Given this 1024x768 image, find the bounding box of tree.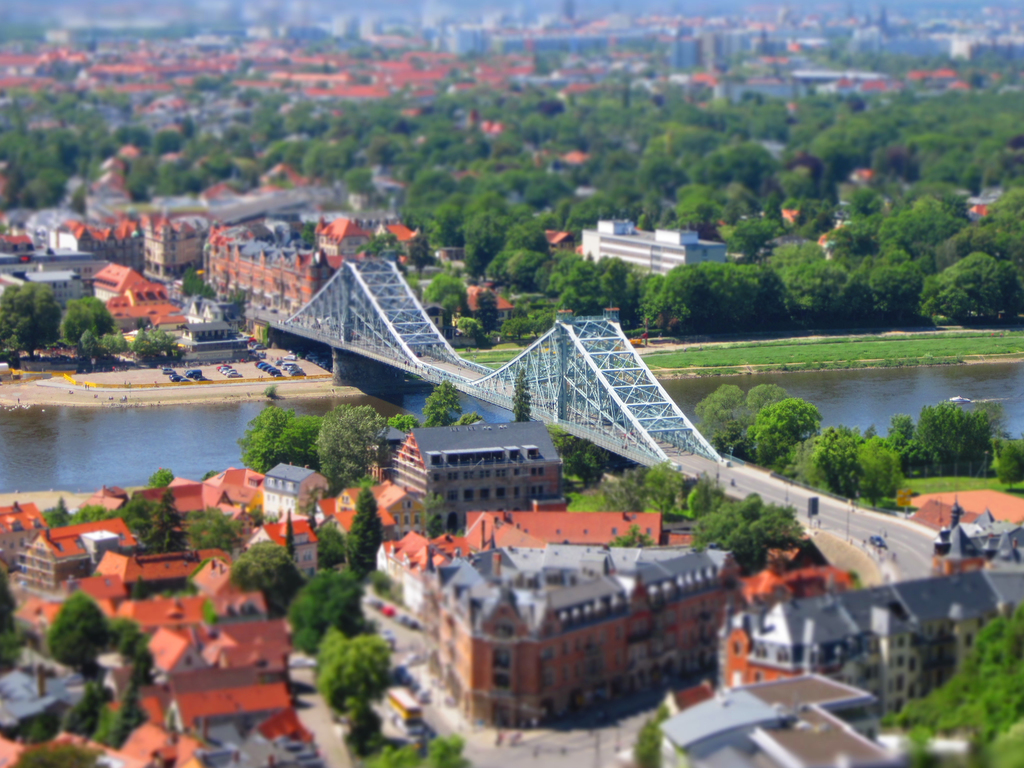
348:486:386:571.
